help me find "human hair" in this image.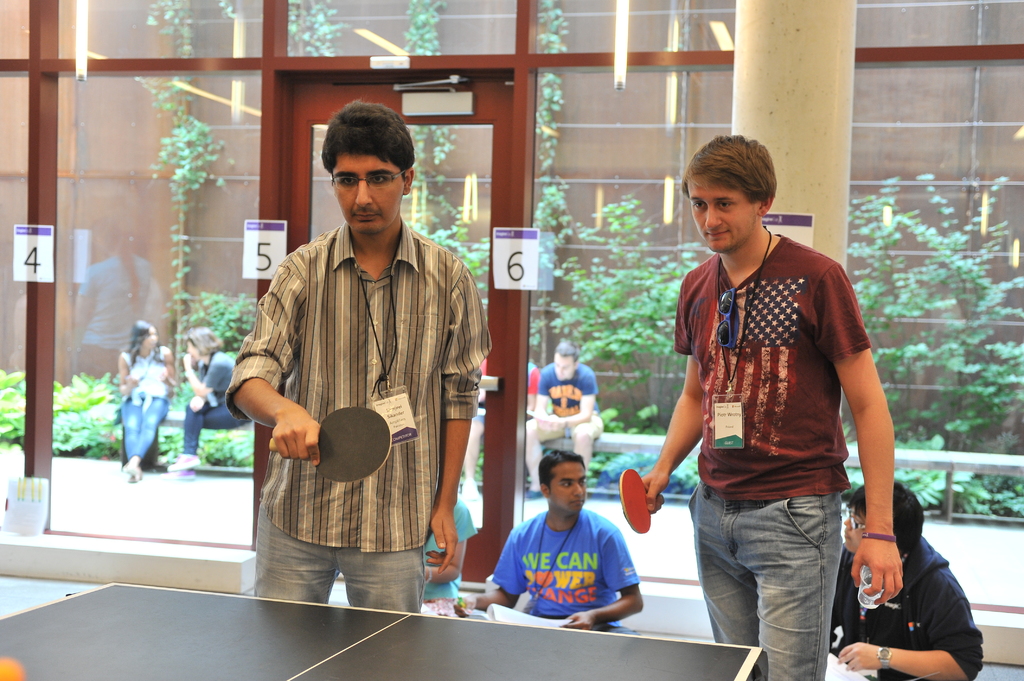
Found it: Rect(681, 131, 777, 206).
